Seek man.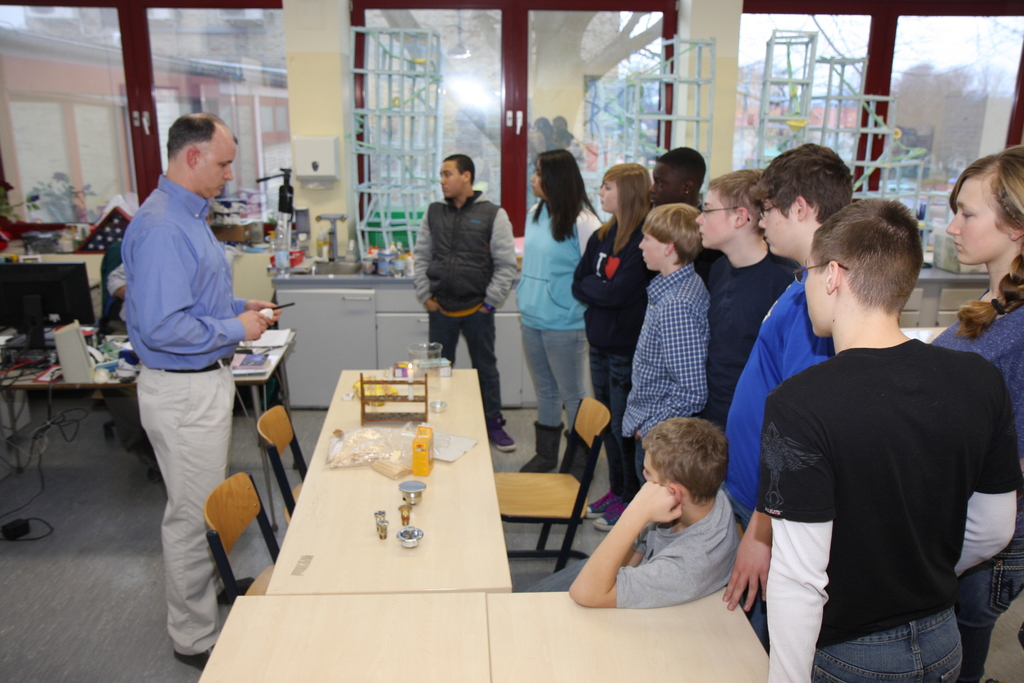
[726,179,1005,674].
